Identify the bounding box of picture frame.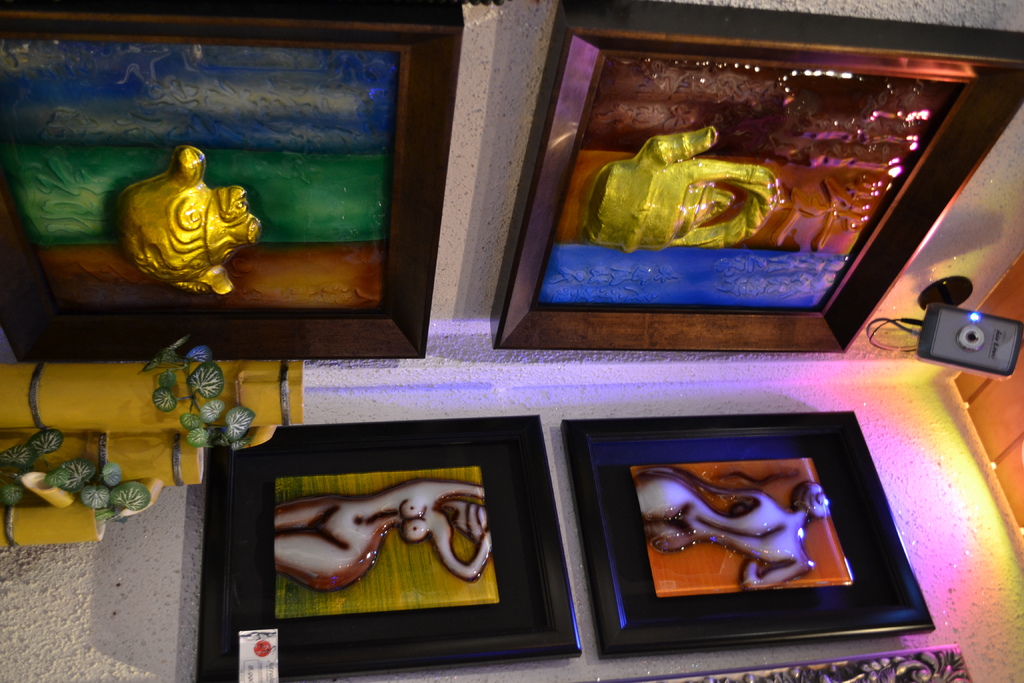
{"x1": 490, "y1": 0, "x2": 1023, "y2": 352}.
